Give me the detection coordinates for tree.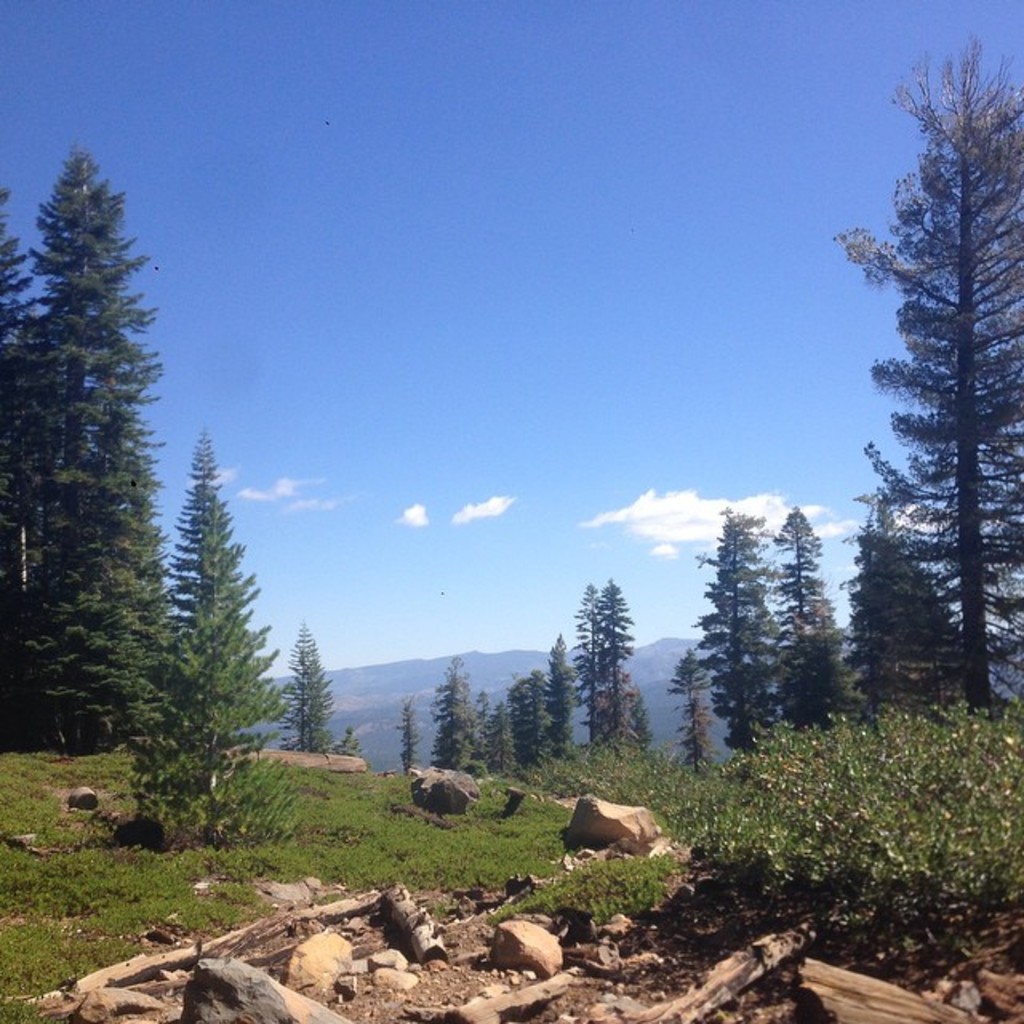
box(846, 58, 1016, 699).
